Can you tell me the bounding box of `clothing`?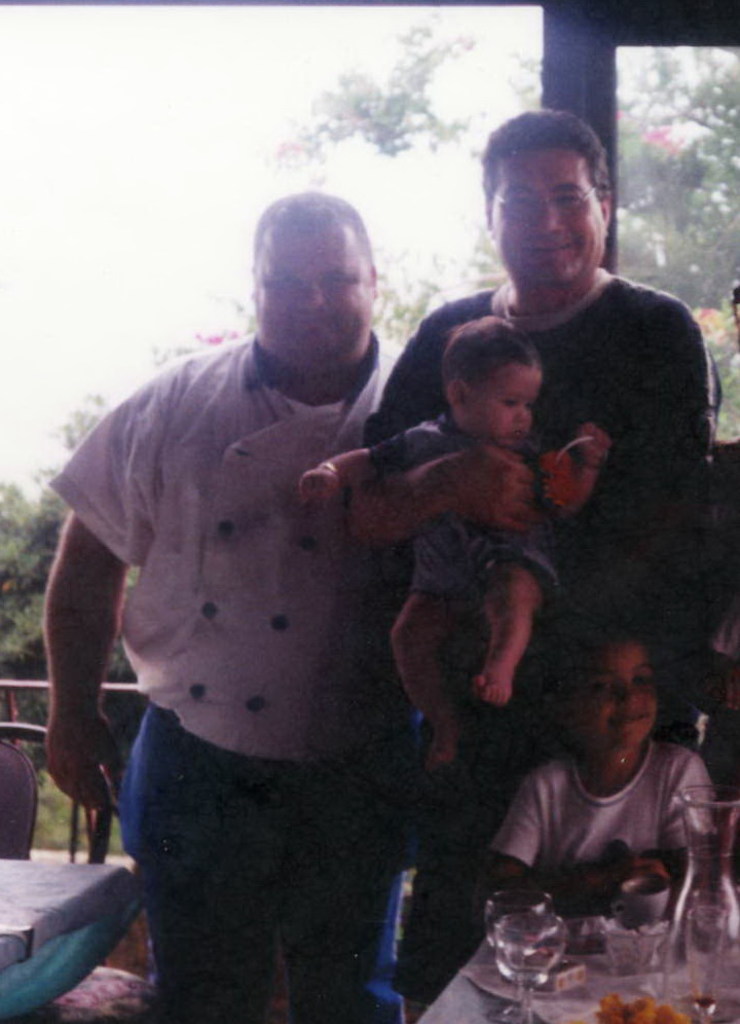
491 744 717 875.
